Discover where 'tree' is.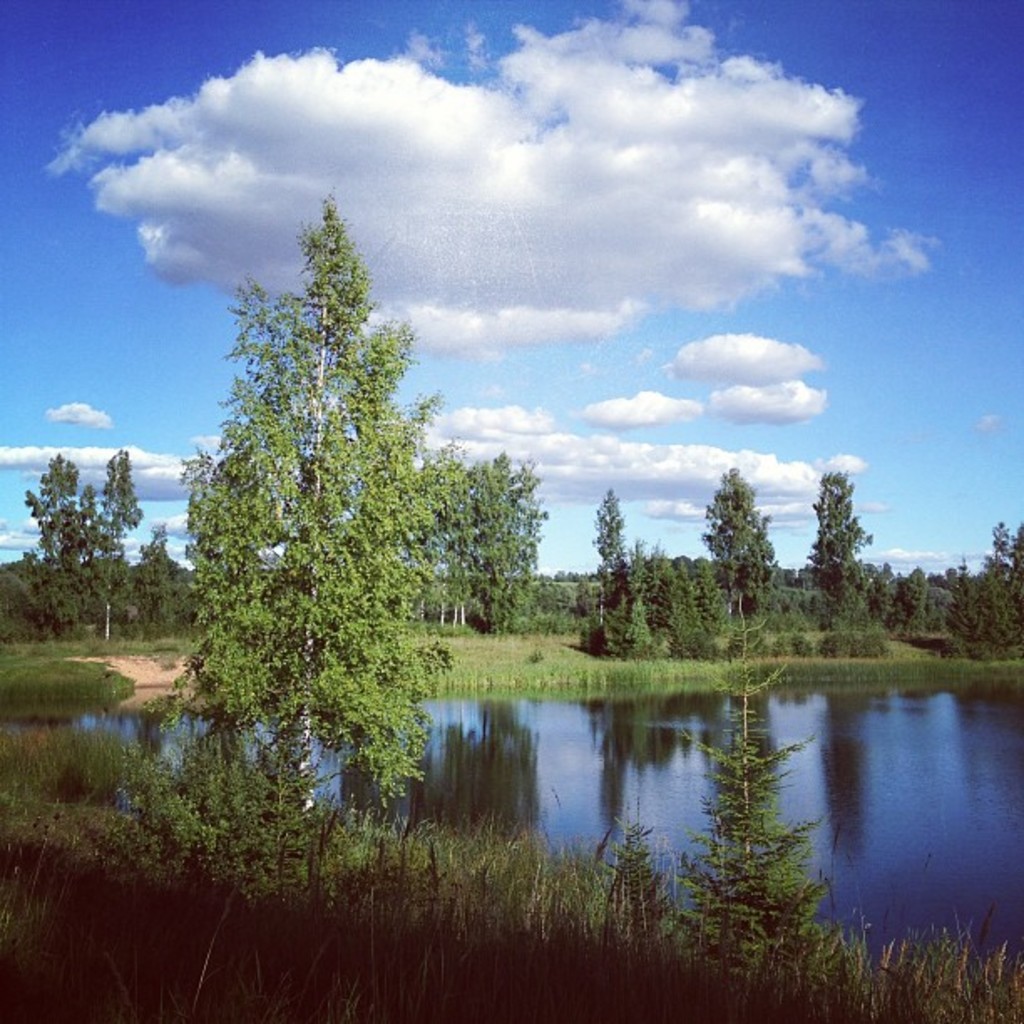
Discovered at (579,475,631,669).
